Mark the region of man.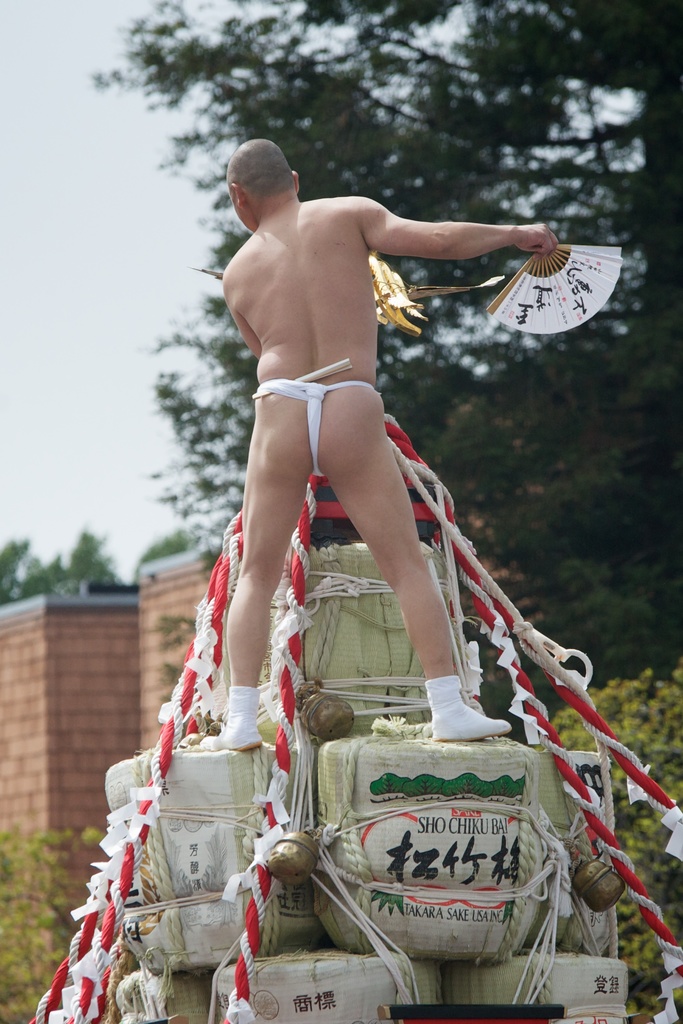
Region: select_region(187, 134, 577, 669).
